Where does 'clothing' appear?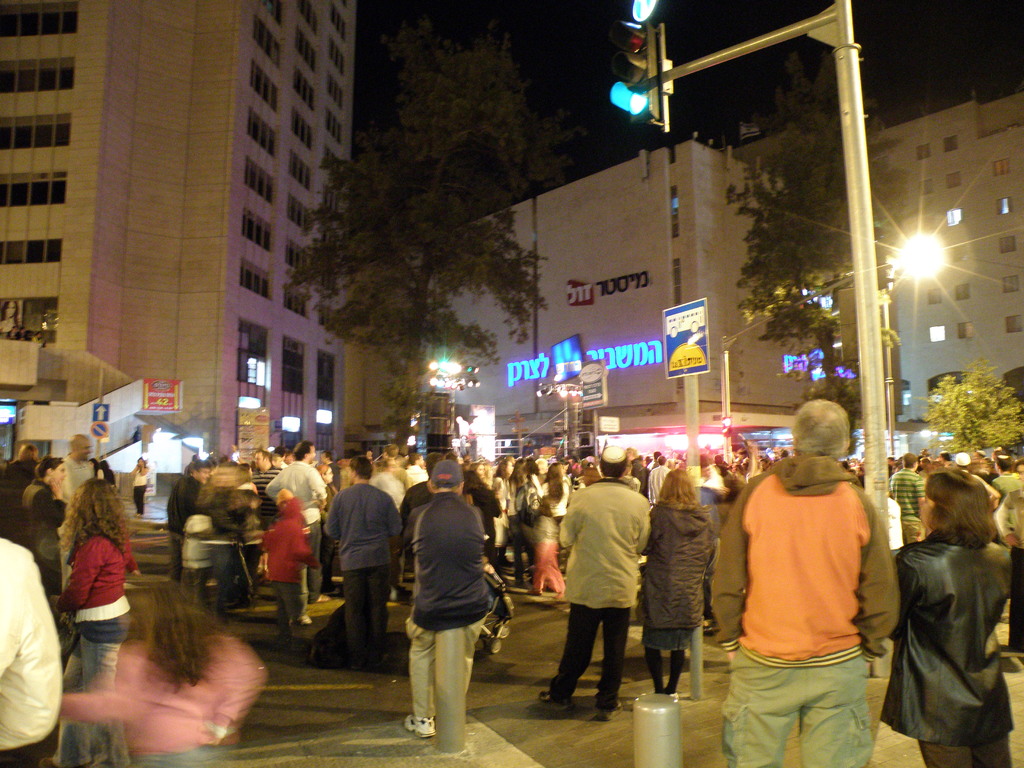
Appears at l=892, t=491, r=1021, b=756.
